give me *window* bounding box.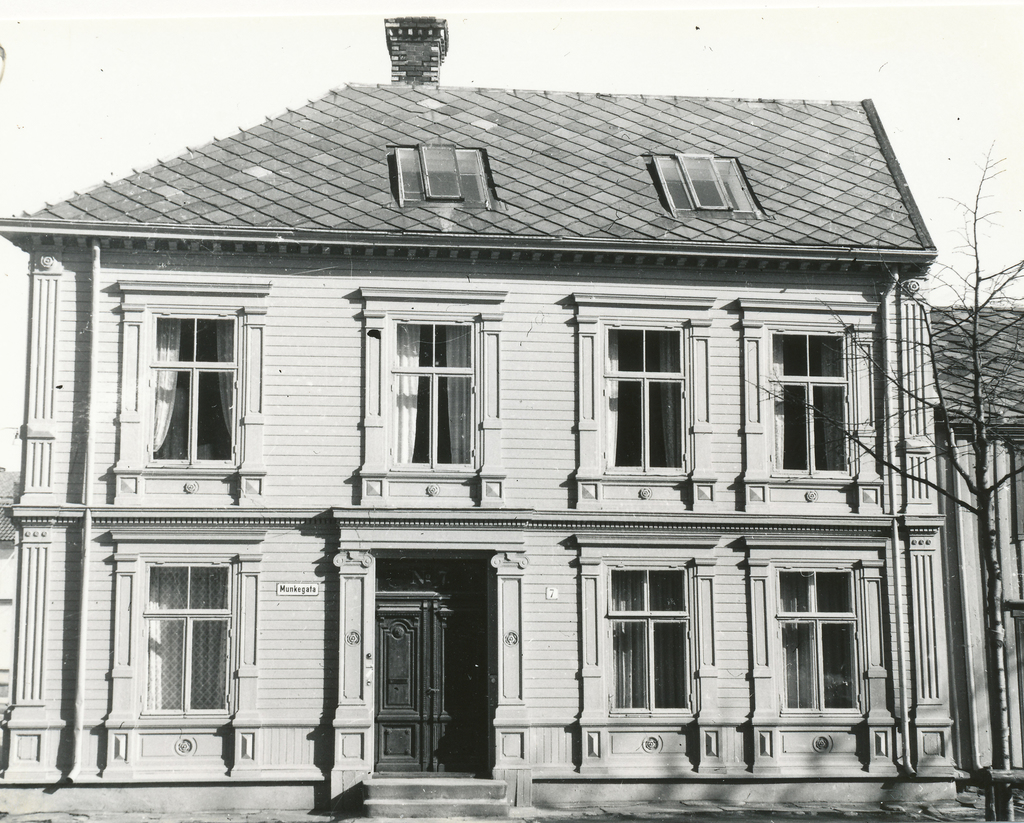
(118,531,245,733).
